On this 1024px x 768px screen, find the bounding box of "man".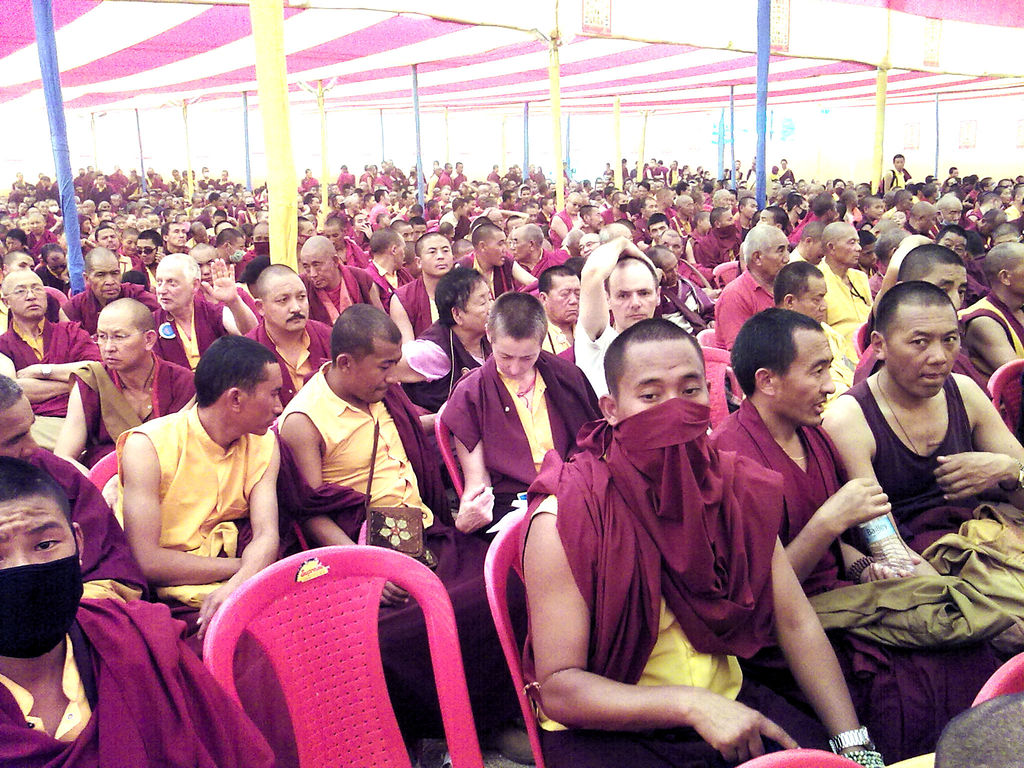
Bounding box: x1=935 y1=223 x2=975 y2=260.
